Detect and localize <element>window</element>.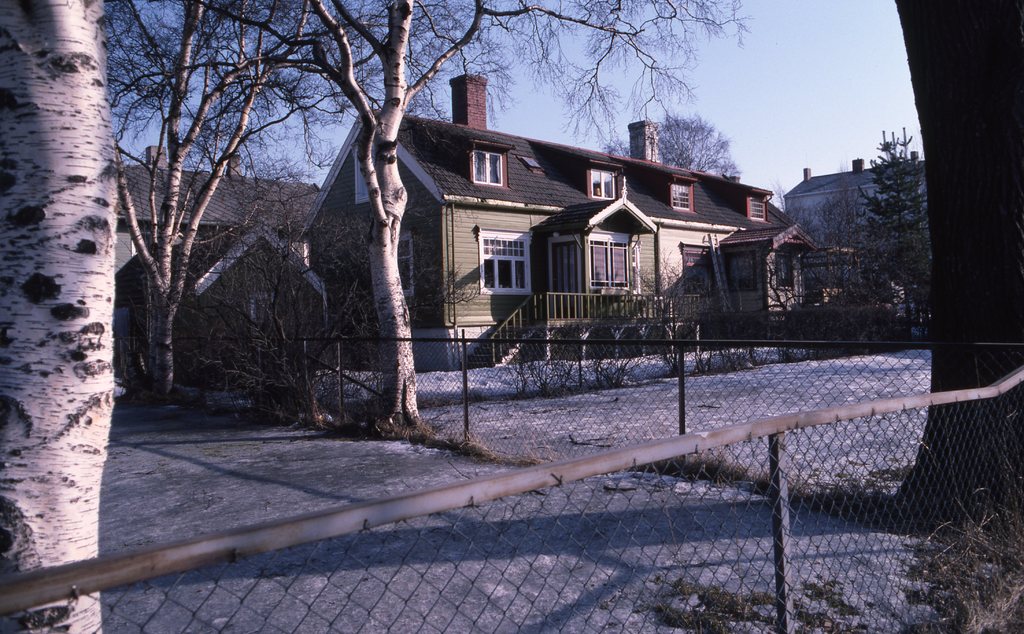
Localized at (left=745, top=195, right=766, bottom=221).
